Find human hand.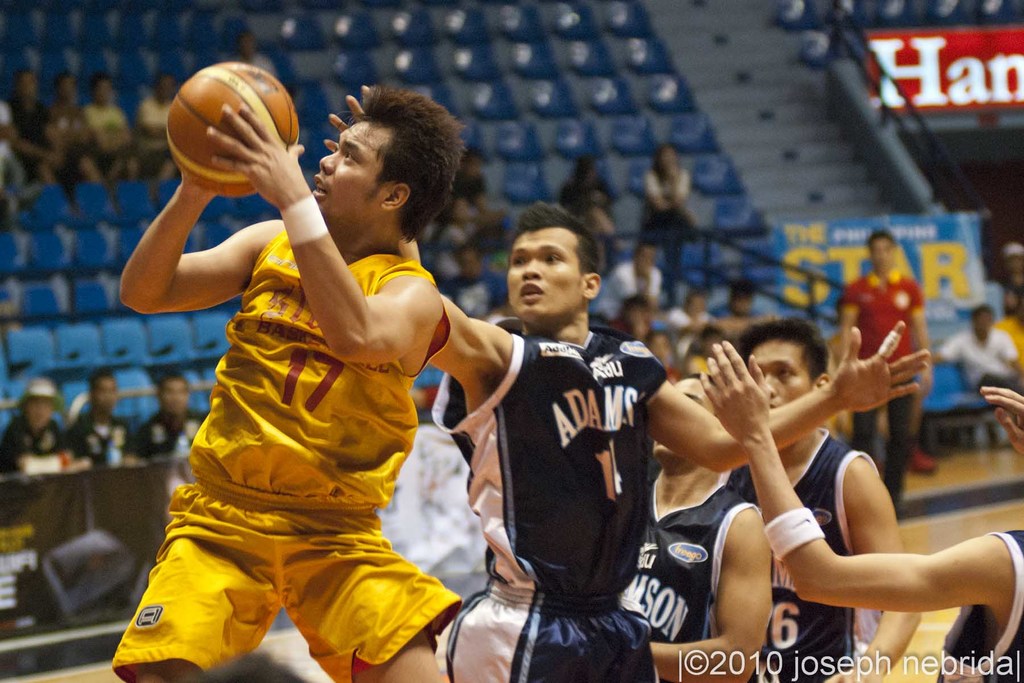
box=[978, 386, 1023, 457].
